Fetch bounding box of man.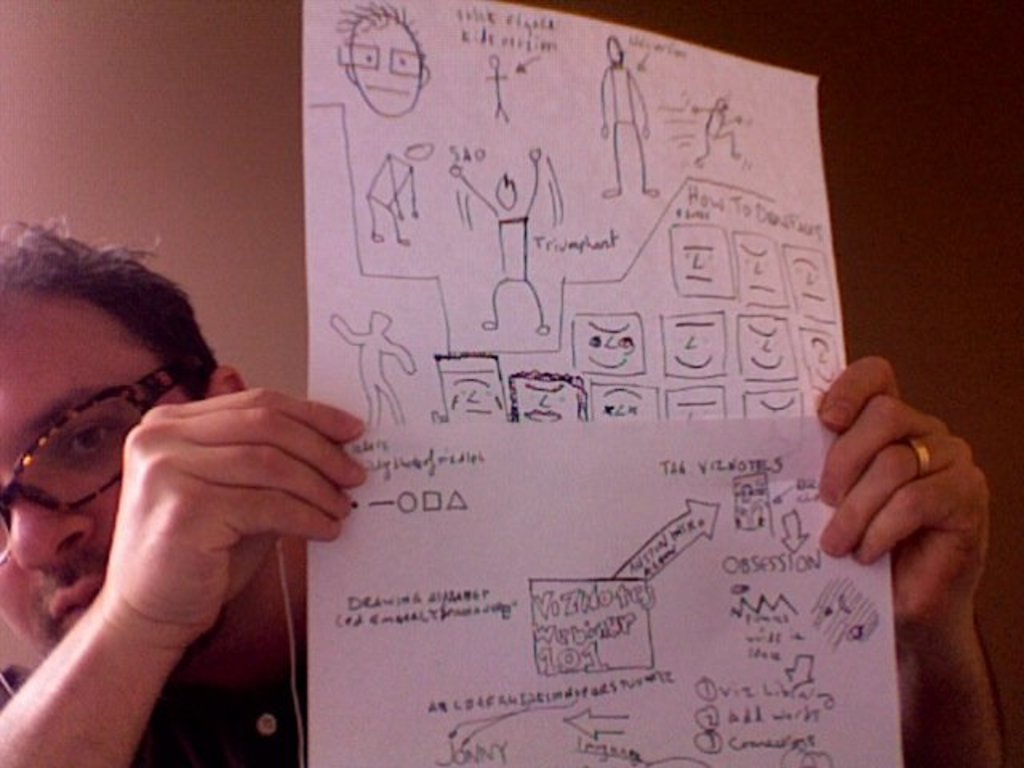
Bbox: l=0, t=216, r=1006, b=766.
